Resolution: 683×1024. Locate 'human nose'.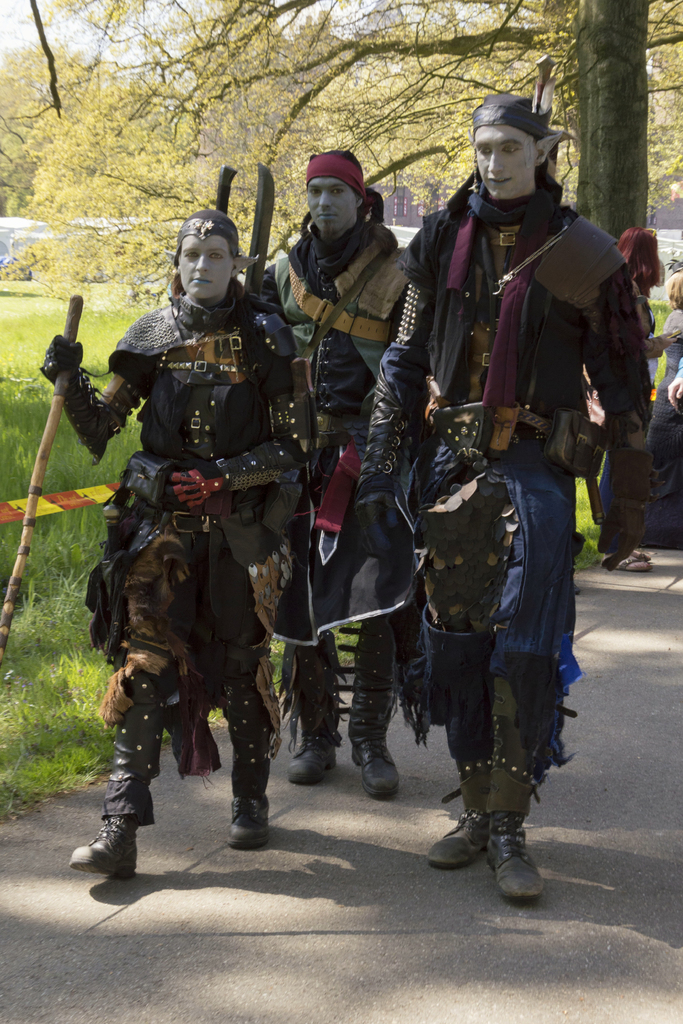
l=317, t=189, r=332, b=207.
